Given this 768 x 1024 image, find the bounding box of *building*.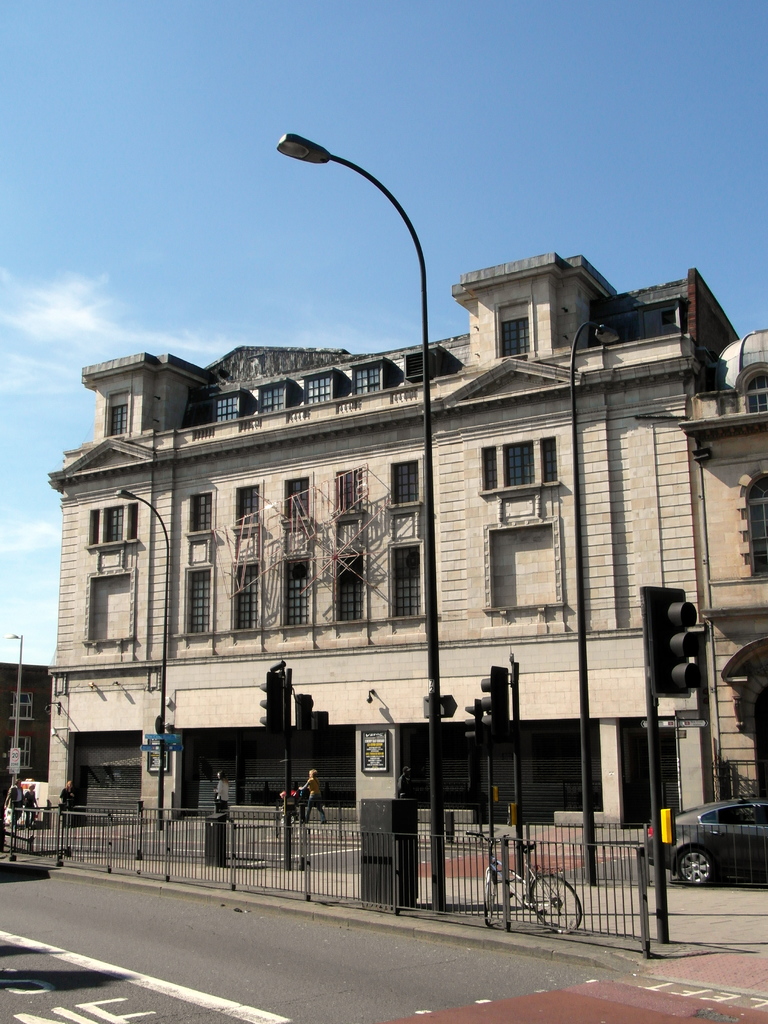
pyautogui.locateOnScreen(44, 253, 767, 848).
